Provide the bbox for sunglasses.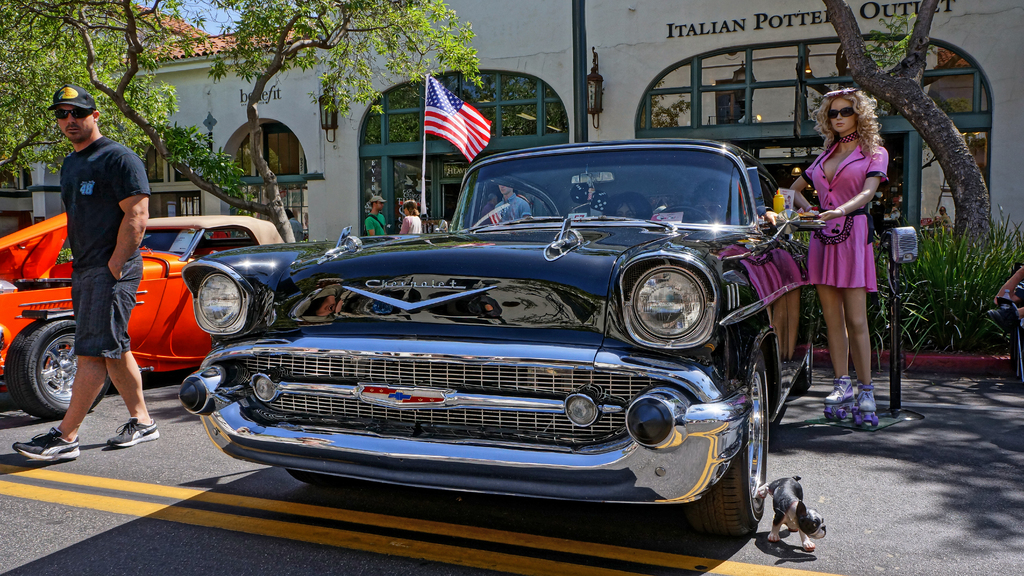
locate(51, 109, 90, 121).
